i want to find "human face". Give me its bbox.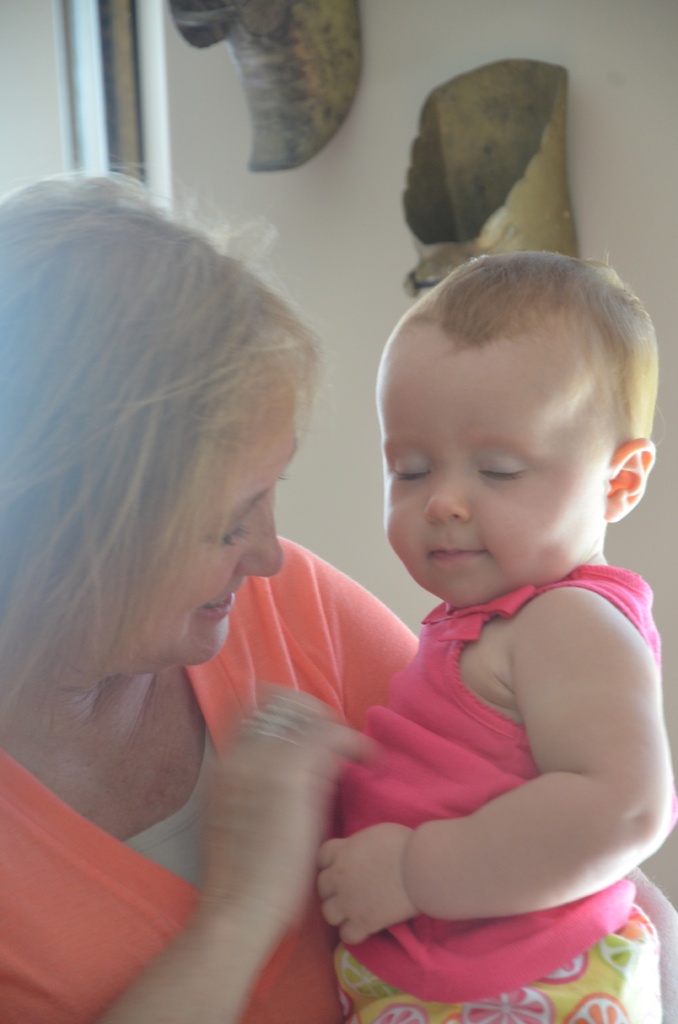
x1=127, y1=393, x2=300, y2=659.
